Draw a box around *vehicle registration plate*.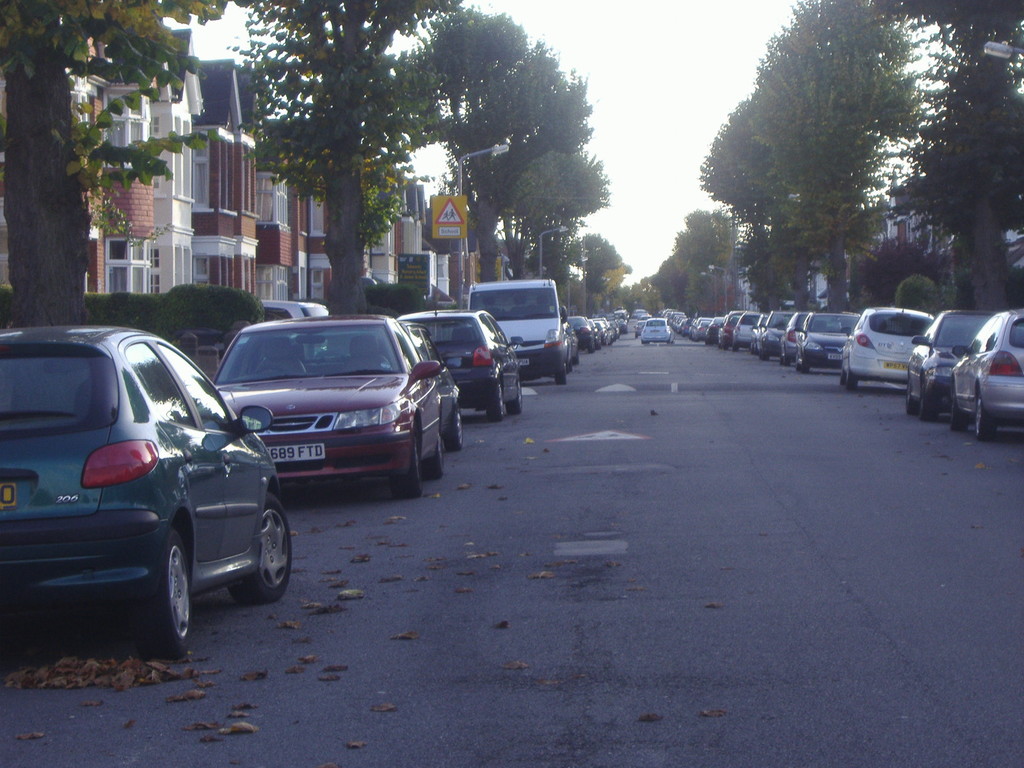
bbox=[265, 443, 324, 461].
